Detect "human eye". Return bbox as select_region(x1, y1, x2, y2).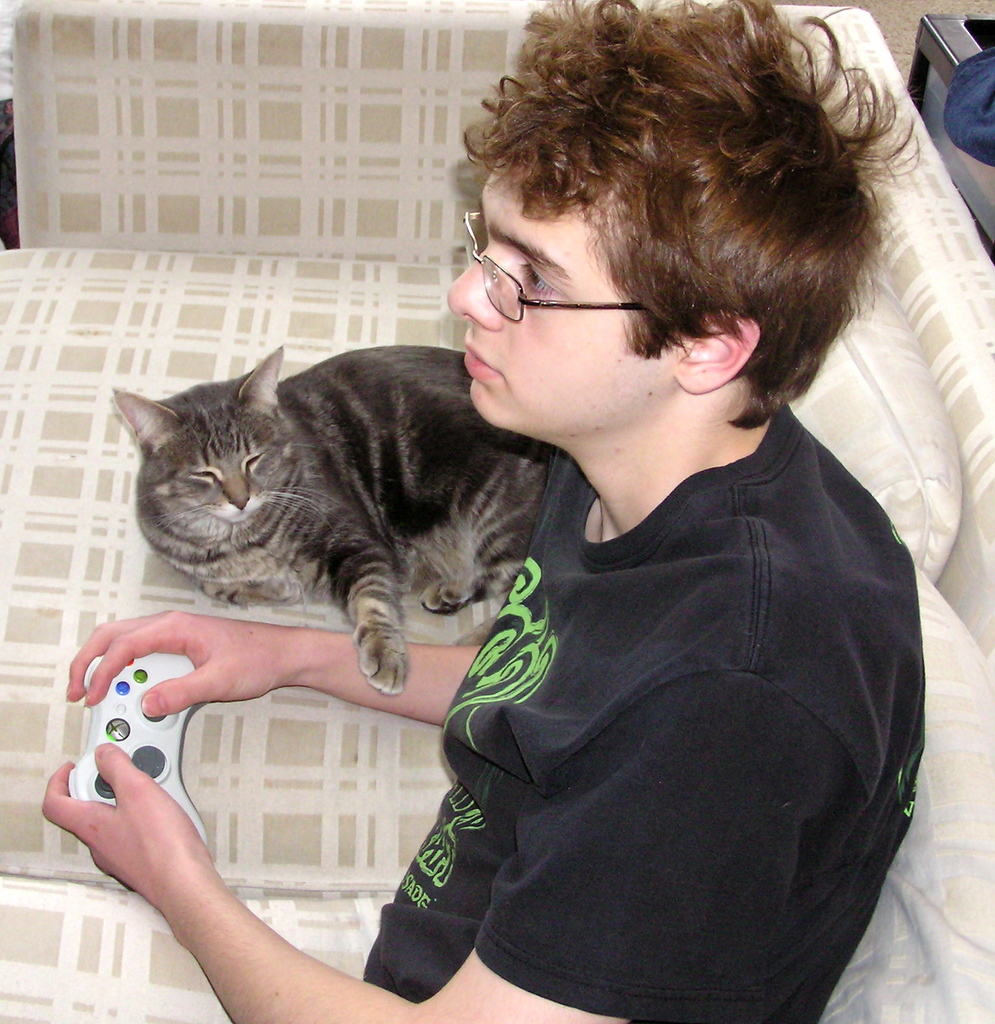
select_region(511, 258, 559, 314).
